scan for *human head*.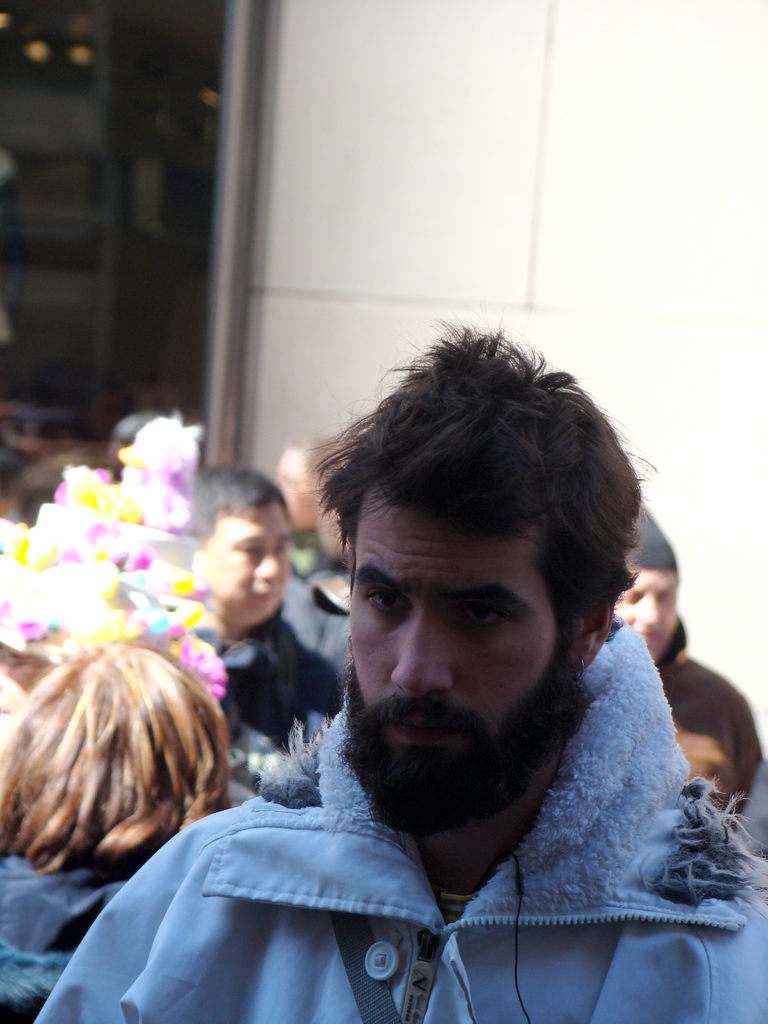
Scan result: BBox(177, 466, 289, 627).
